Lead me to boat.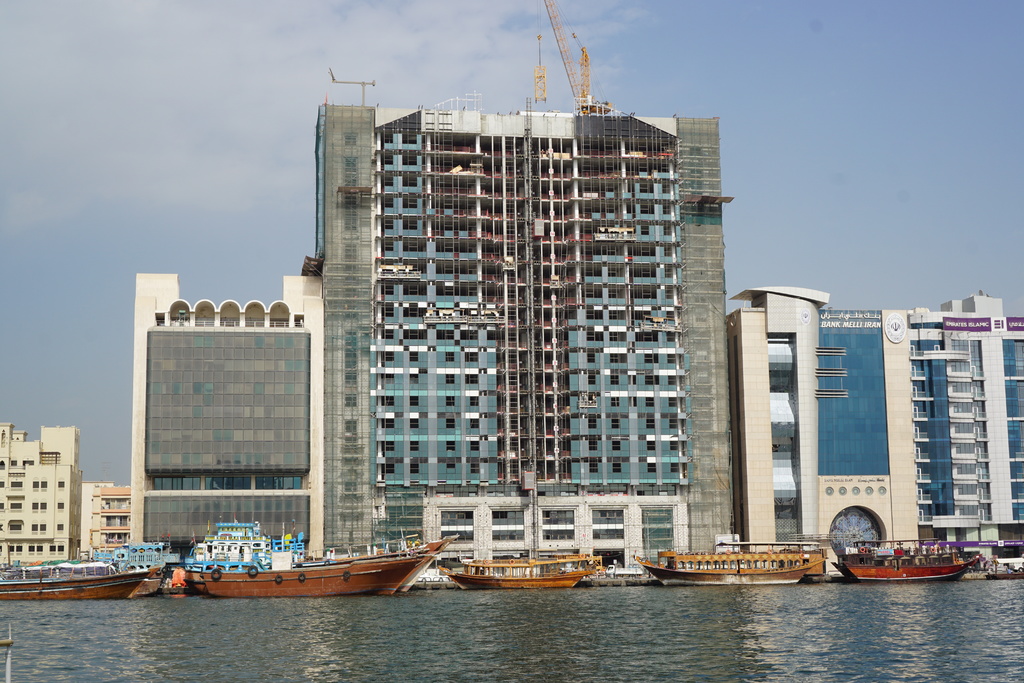
Lead to <bbox>447, 555, 598, 587</bbox>.
